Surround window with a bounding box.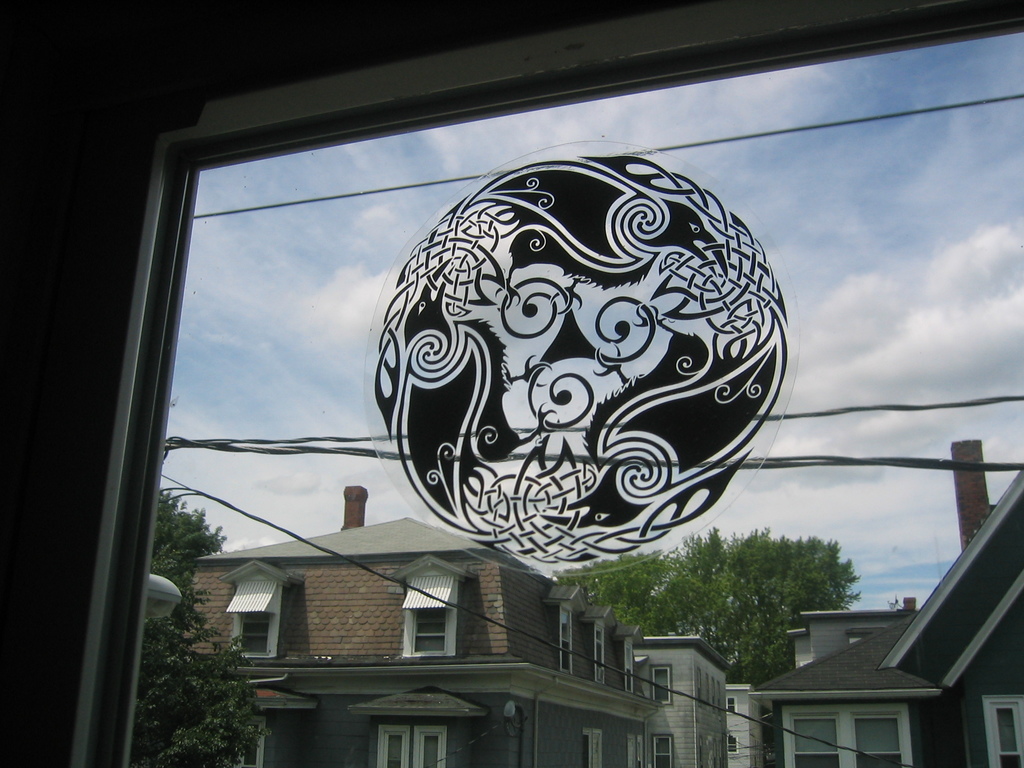
bbox=(849, 626, 880, 648).
